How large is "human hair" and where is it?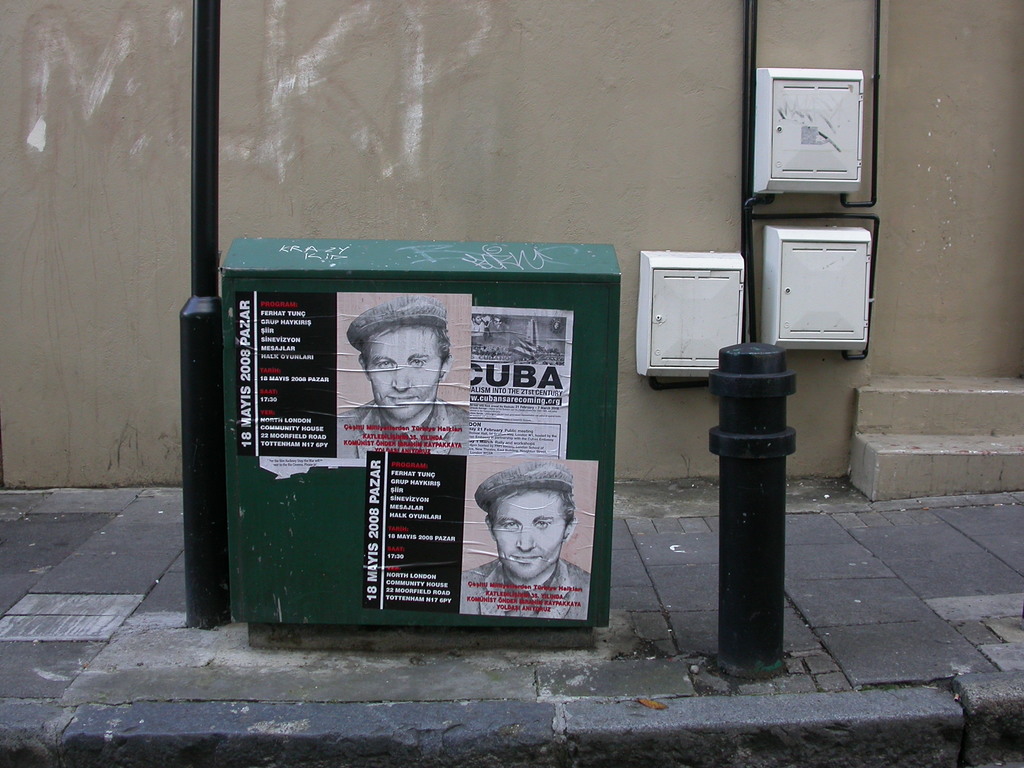
Bounding box: 486,486,576,527.
